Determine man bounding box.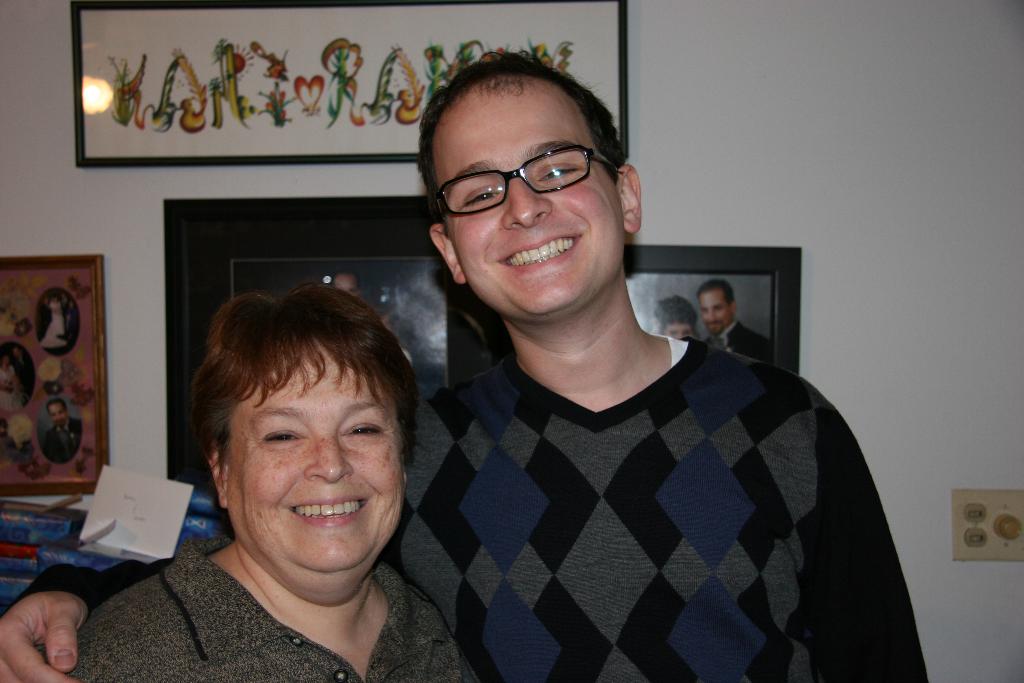
Determined: pyautogui.locateOnScreen(6, 60, 932, 682).
